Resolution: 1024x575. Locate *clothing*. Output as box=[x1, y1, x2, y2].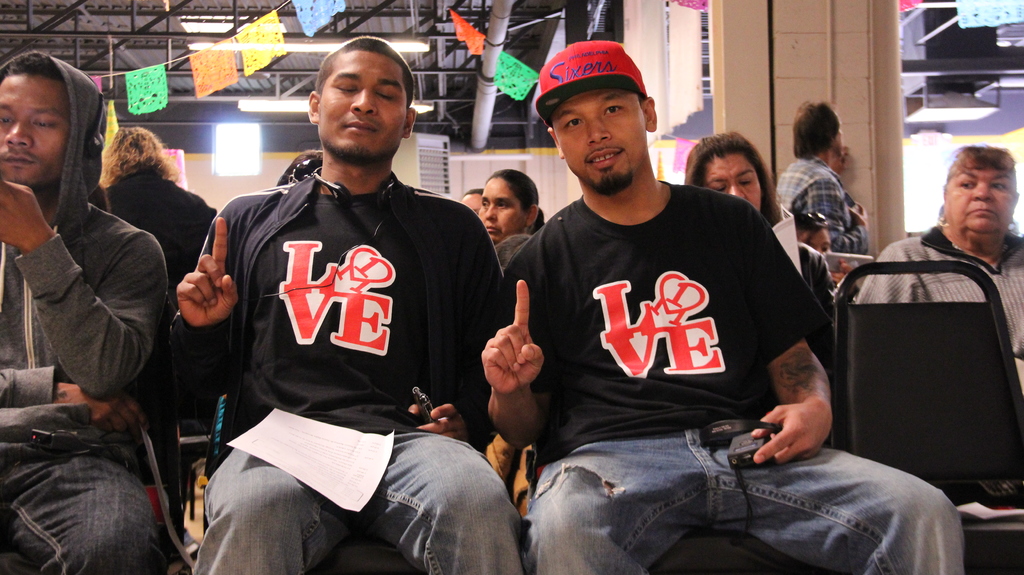
box=[799, 231, 840, 332].
